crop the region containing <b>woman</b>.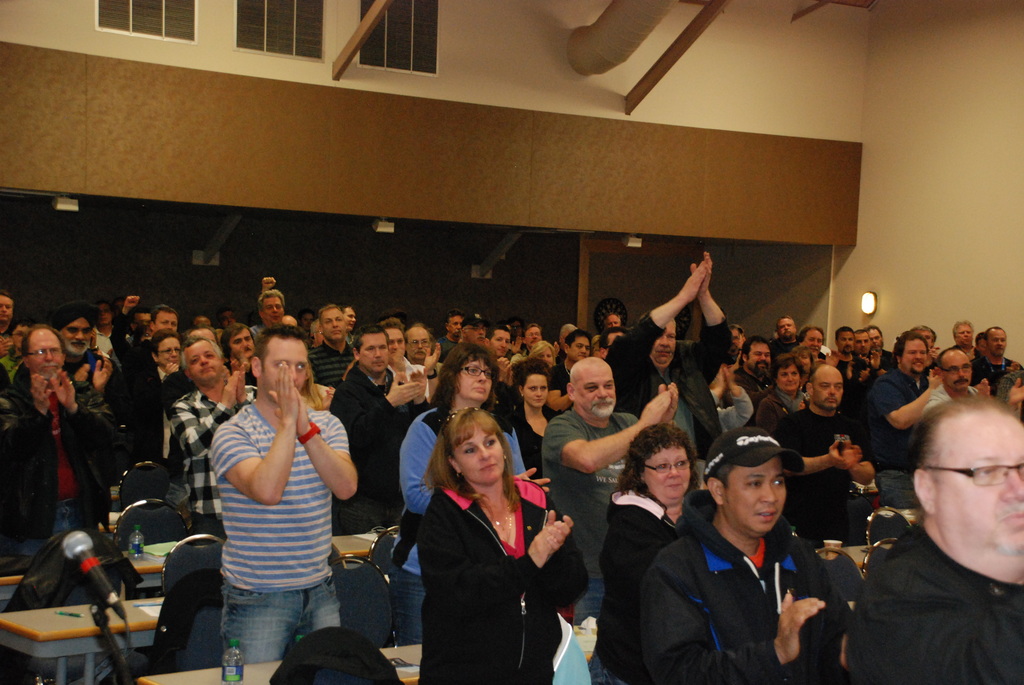
Crop region: <box>393,344,543,648</box>.
